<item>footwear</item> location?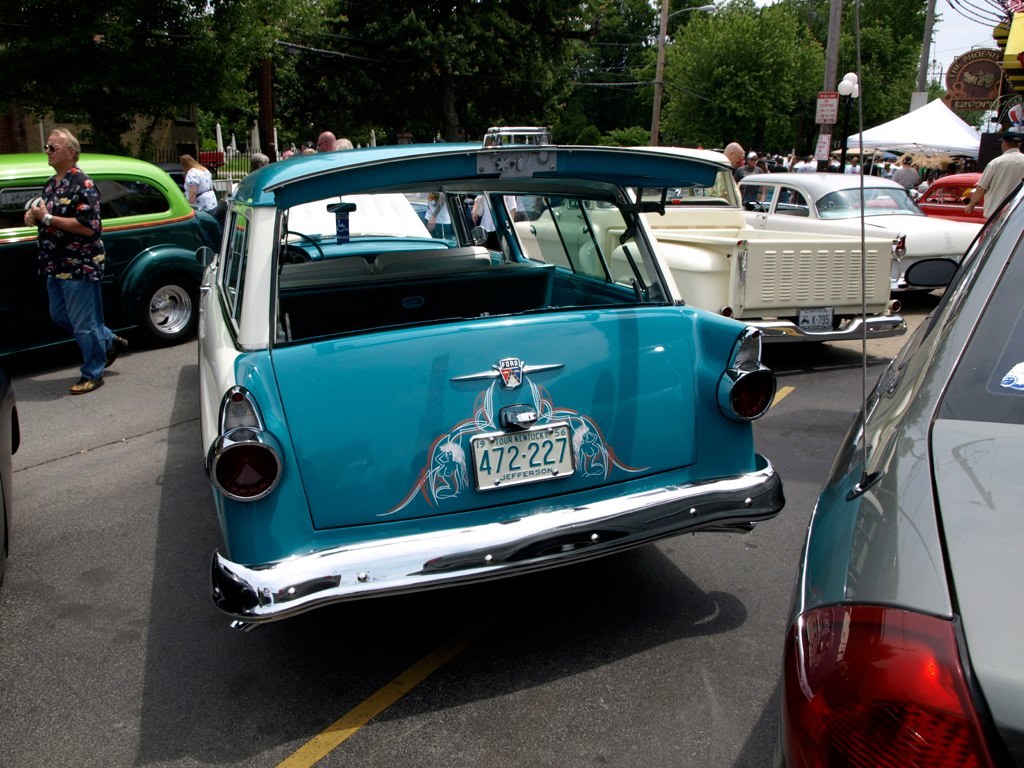
x1=105 y1=336 x2=134 y2=369
